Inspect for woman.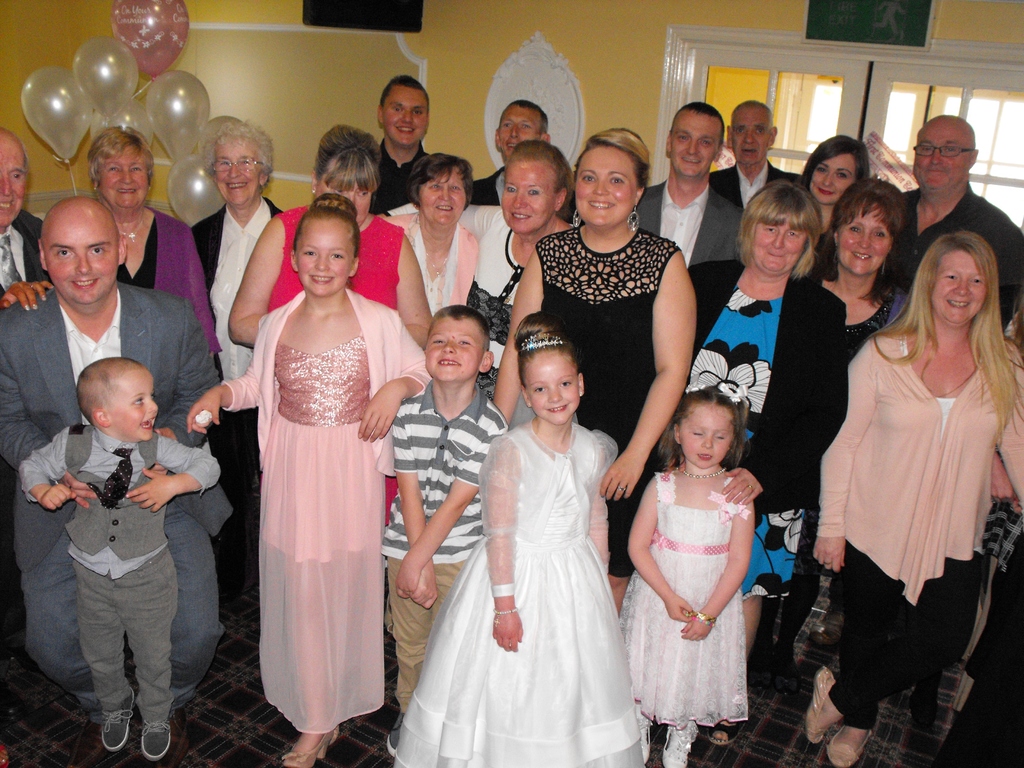
Inspection: [x1=83, y1=120, x2=212, y2=362].
